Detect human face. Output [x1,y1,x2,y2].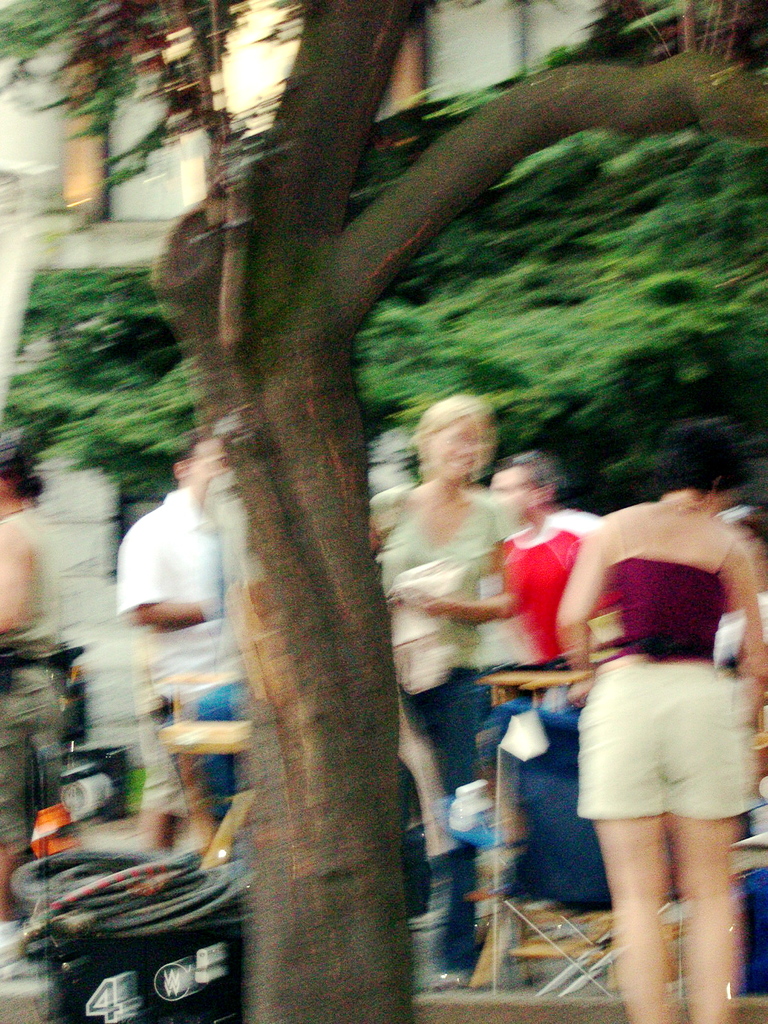
[420,410,474,485].
